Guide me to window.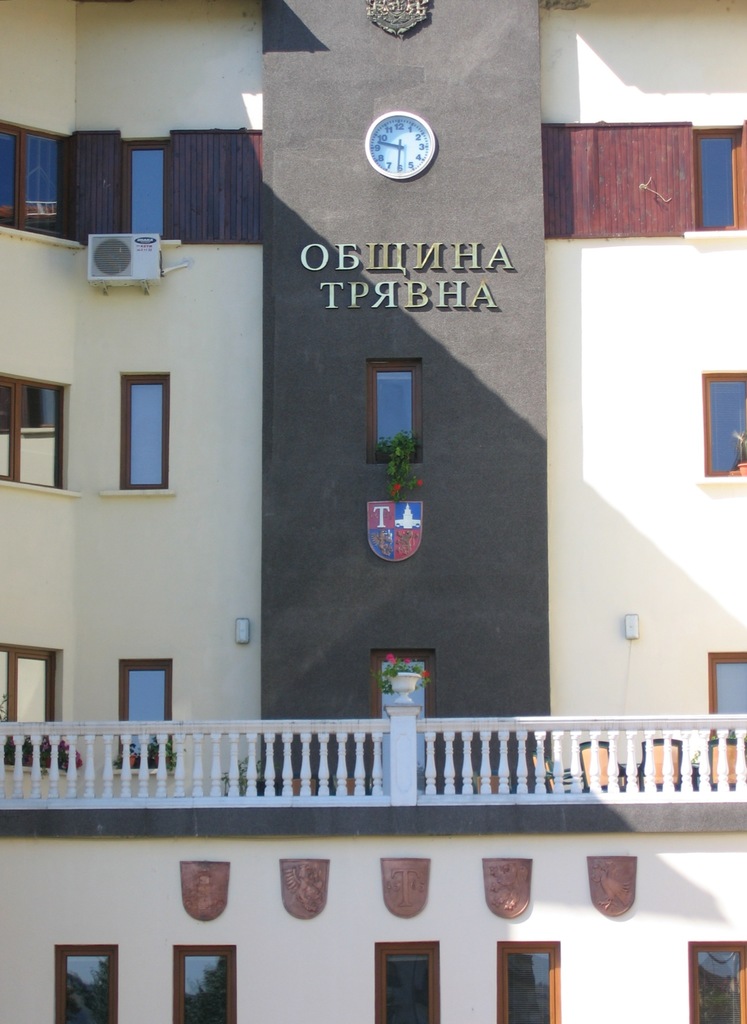
Guidance: (left=170, top=944, right=241, bottom=1023).
